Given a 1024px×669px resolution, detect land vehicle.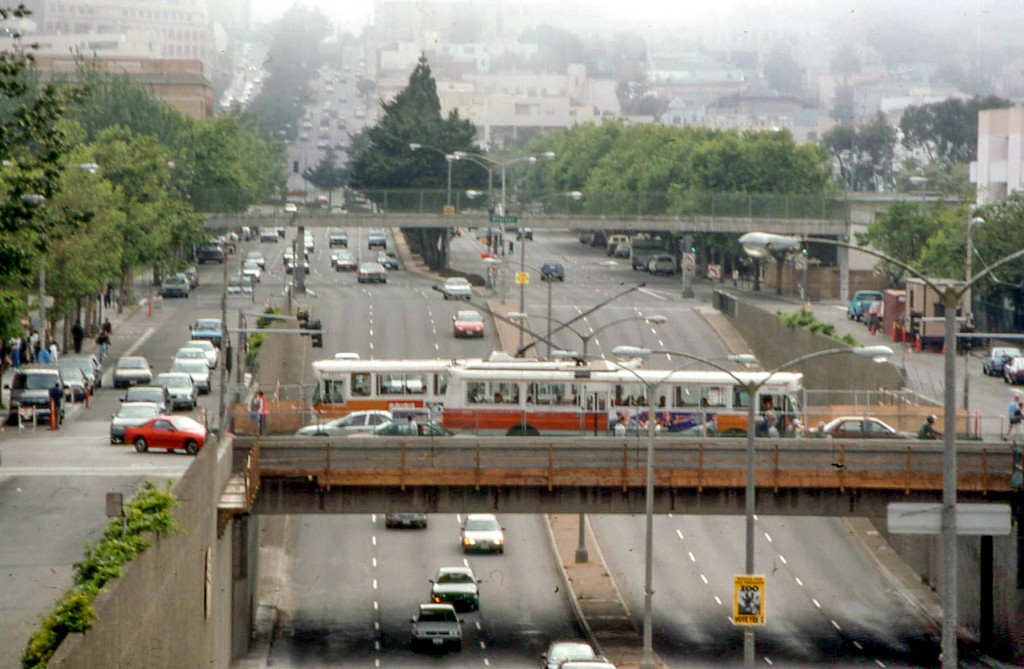
[x1=513, y1=227, x2=535, y2=238].
